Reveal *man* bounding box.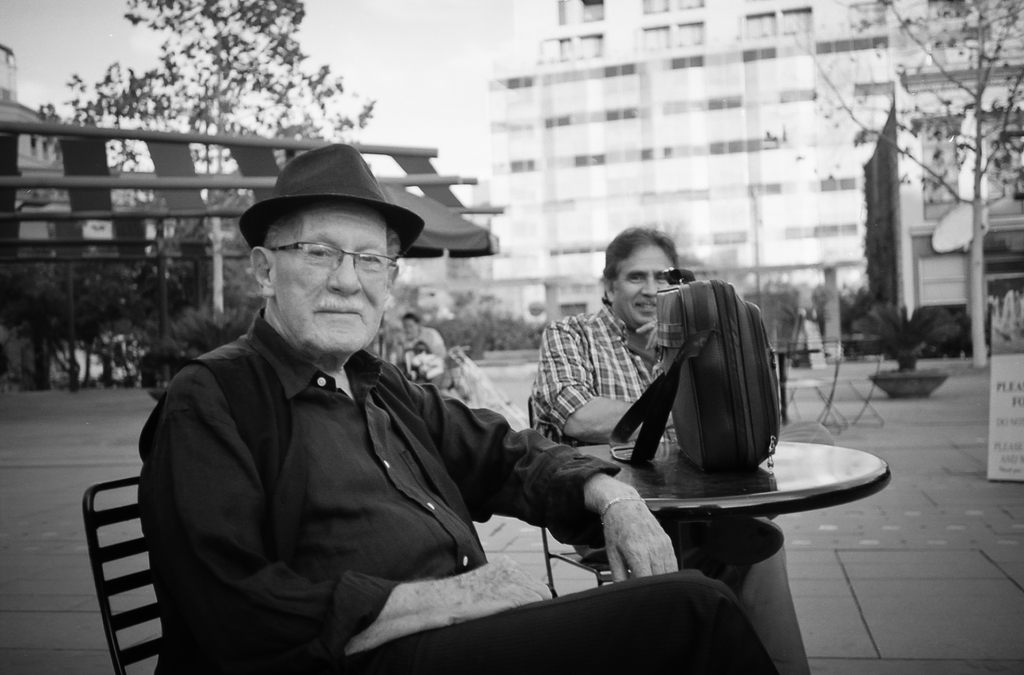
Revealed: bbox=[396, 313, 458, 393].
